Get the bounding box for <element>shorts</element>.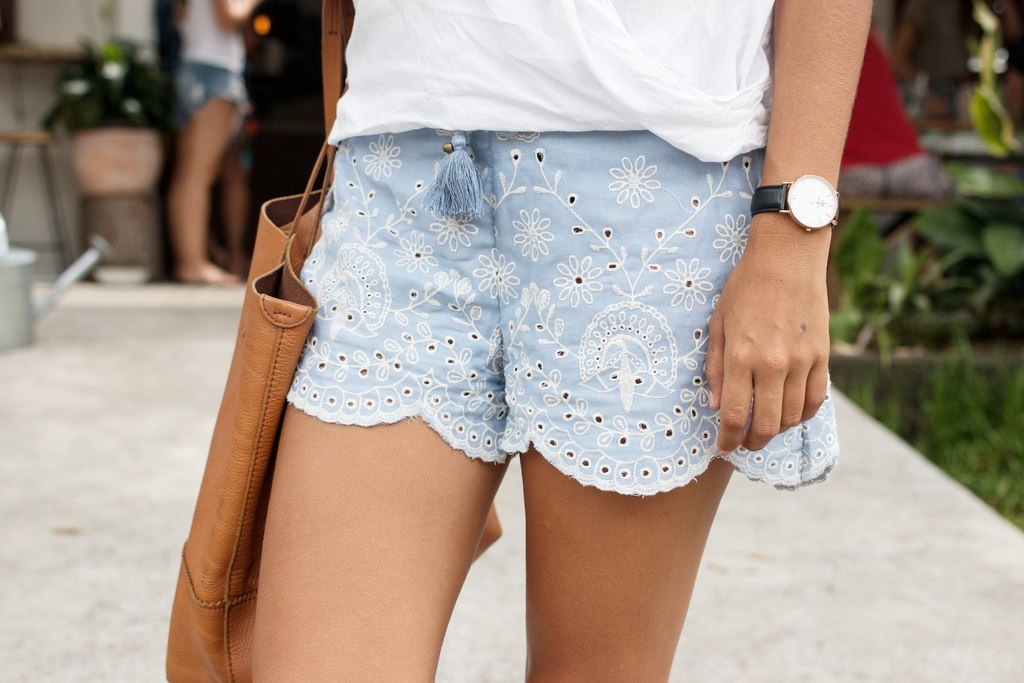
[174, 61, 246, 124].
